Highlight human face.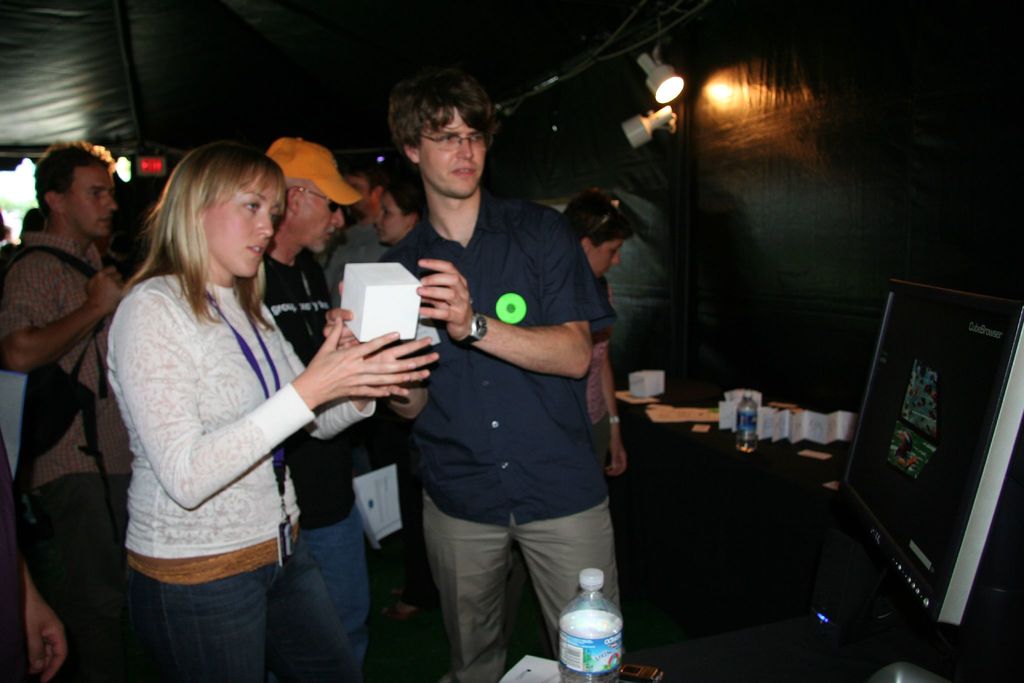
Highlighted region: 417:104:480:197.
